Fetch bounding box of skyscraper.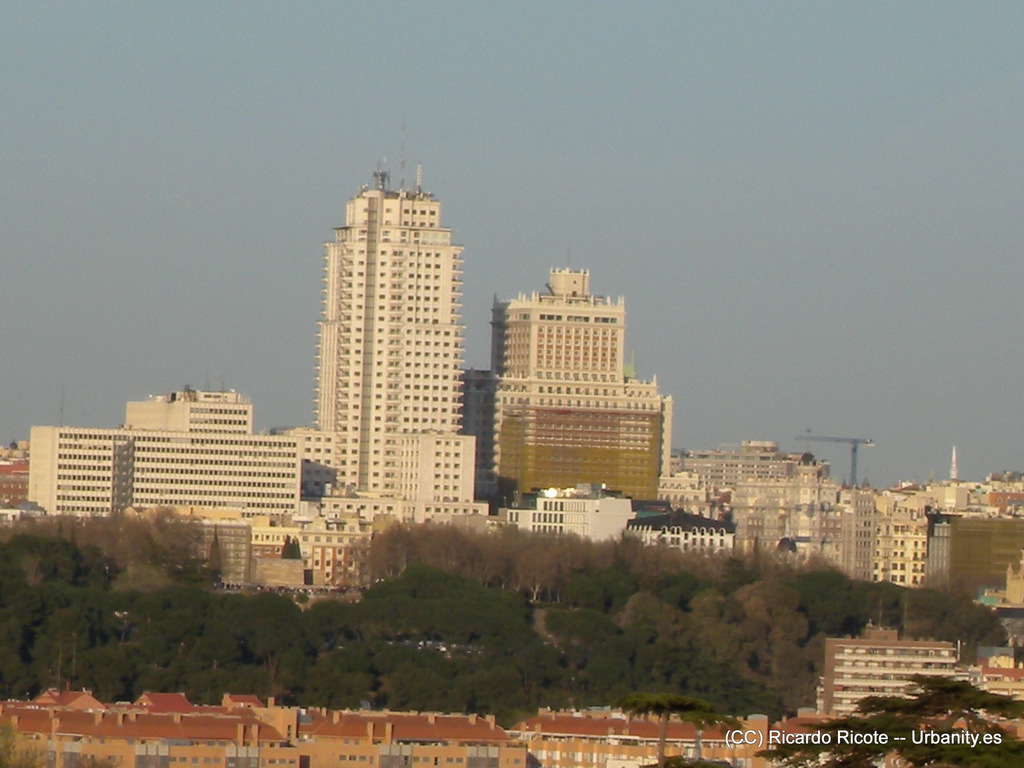
Bbox: (278,146,493,563).
